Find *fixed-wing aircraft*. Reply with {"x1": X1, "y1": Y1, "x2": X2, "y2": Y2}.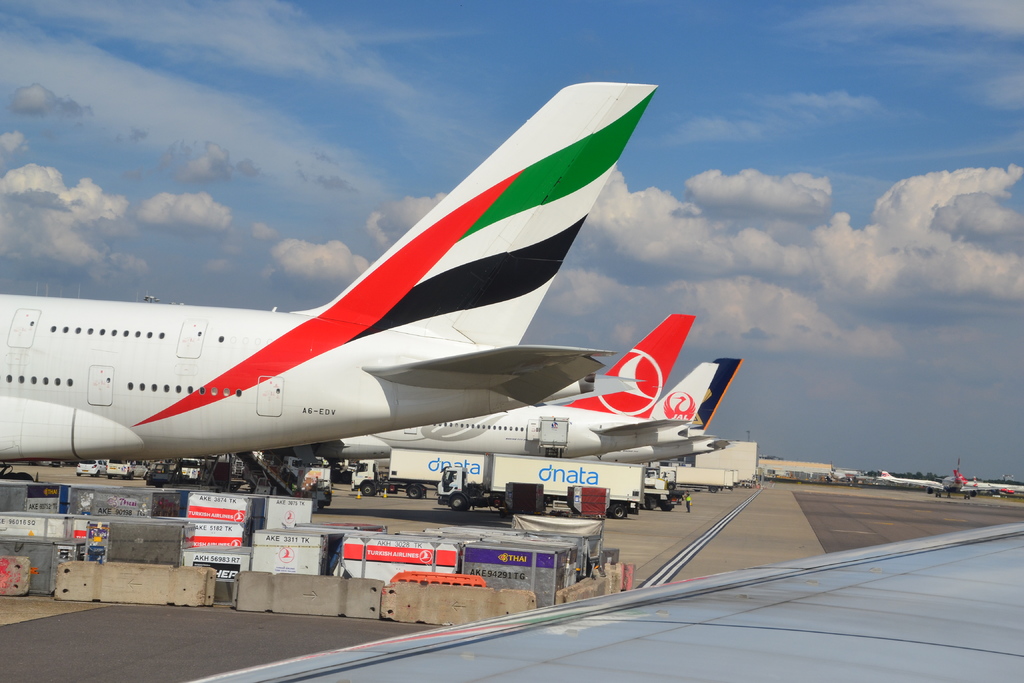
{"x1": 601, "y1": 354, "x2": 712, "y2": 463}.
